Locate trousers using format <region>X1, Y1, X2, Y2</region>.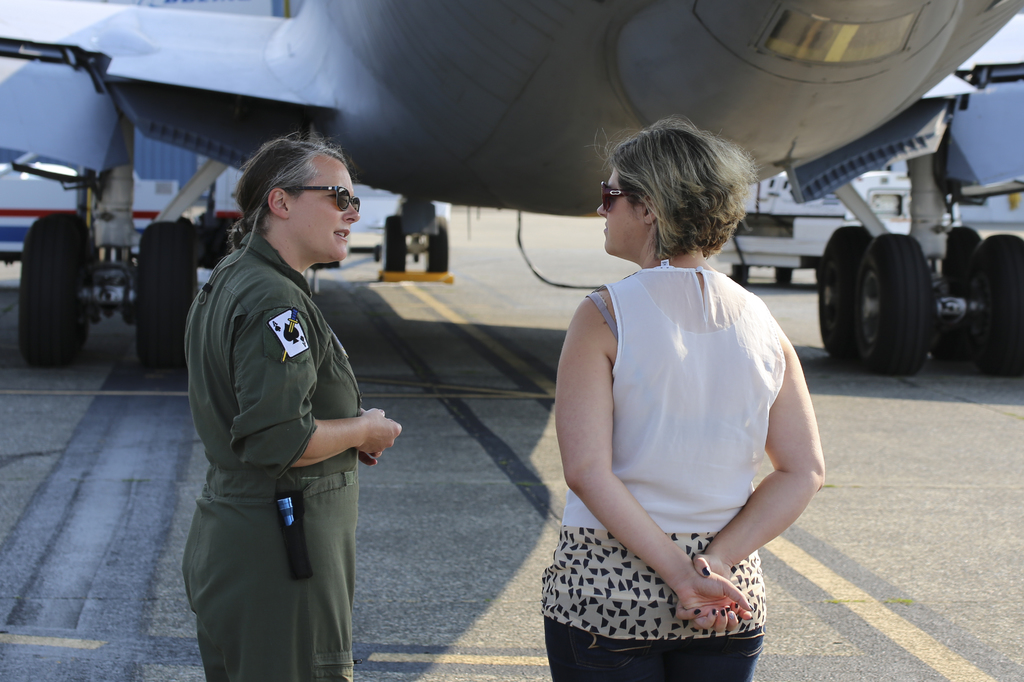
<region>543, 622, 767, 681</region>.
